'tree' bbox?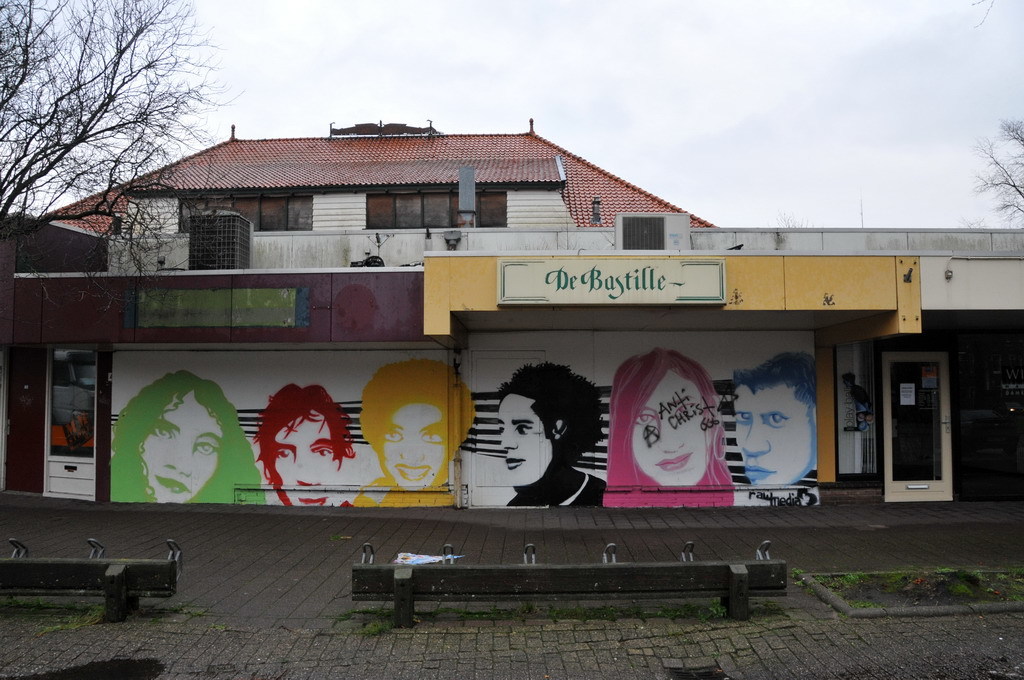
x1=769, y1=204, x2=824, y2=231
